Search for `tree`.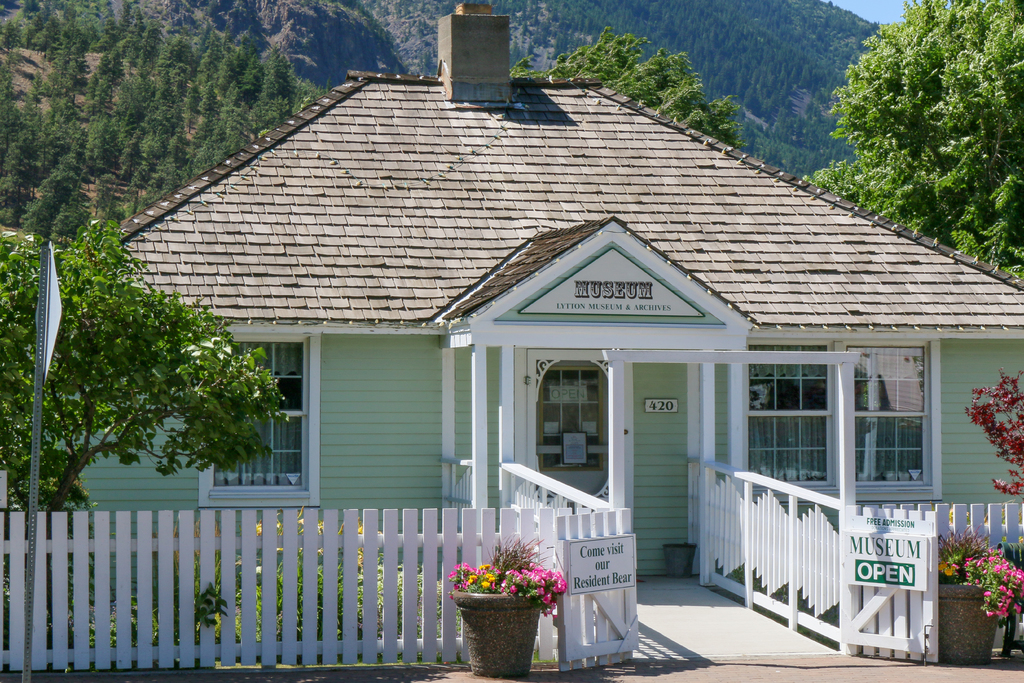
Found at rect(552, 20, 752, 158).
